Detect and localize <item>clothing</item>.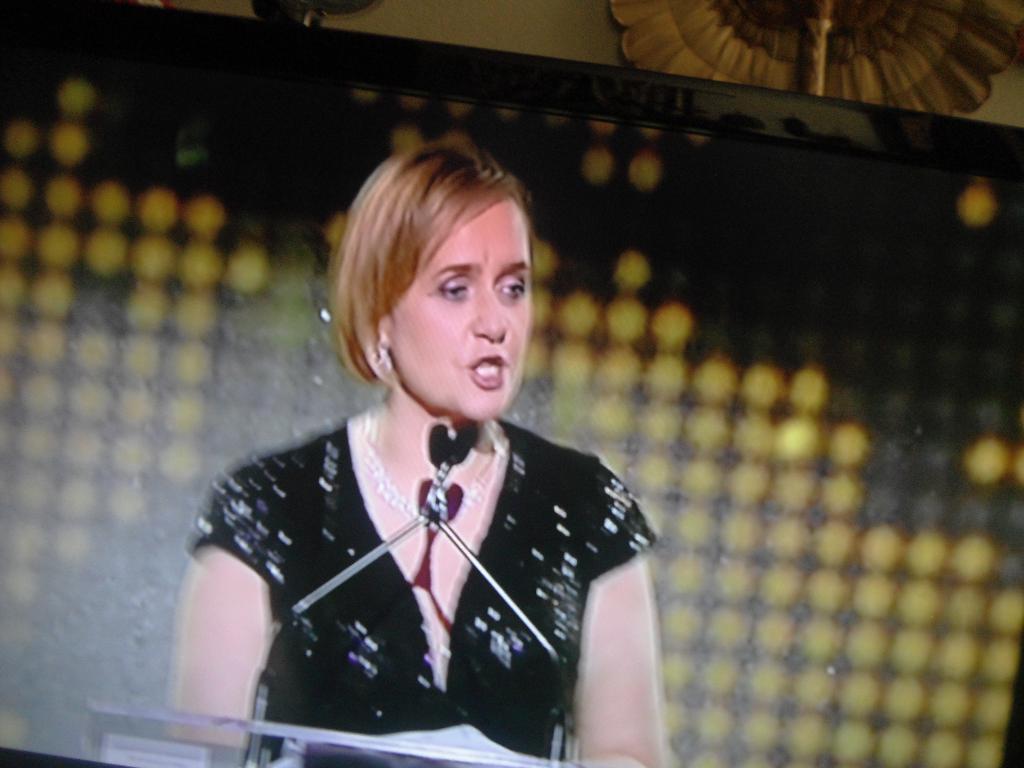
Localized at box=[183, 381, 645, 751].
